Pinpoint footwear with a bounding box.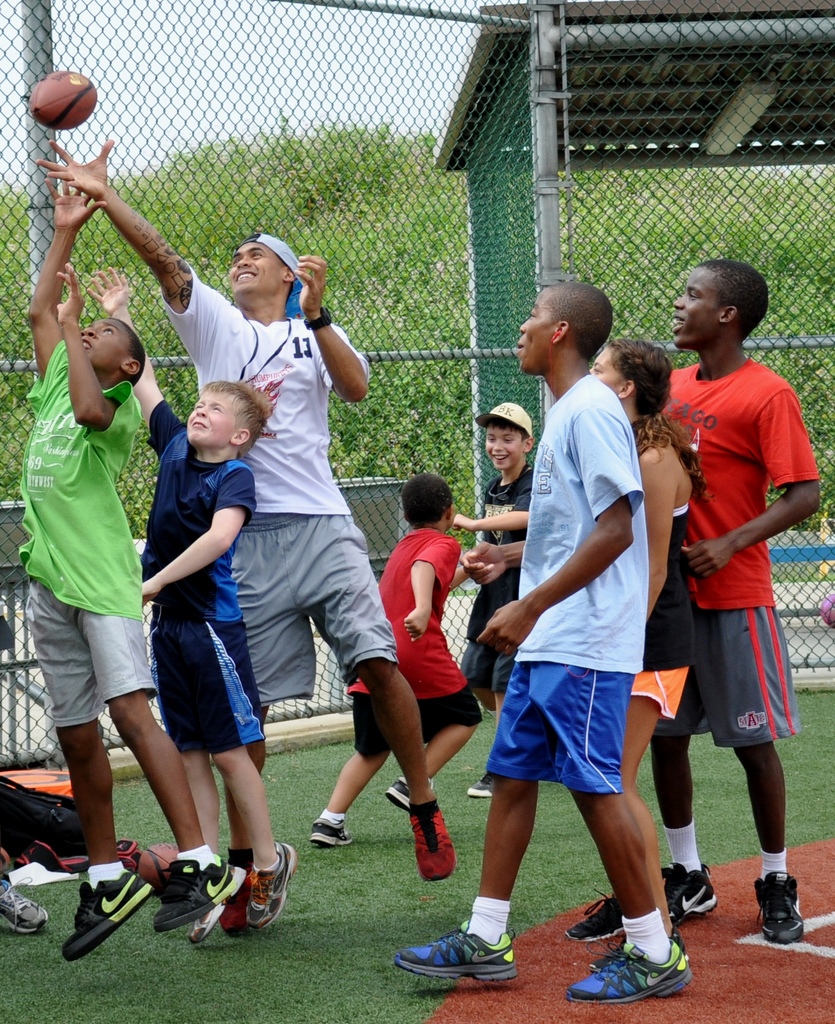
l=571, t=865, r=720, b=923.
